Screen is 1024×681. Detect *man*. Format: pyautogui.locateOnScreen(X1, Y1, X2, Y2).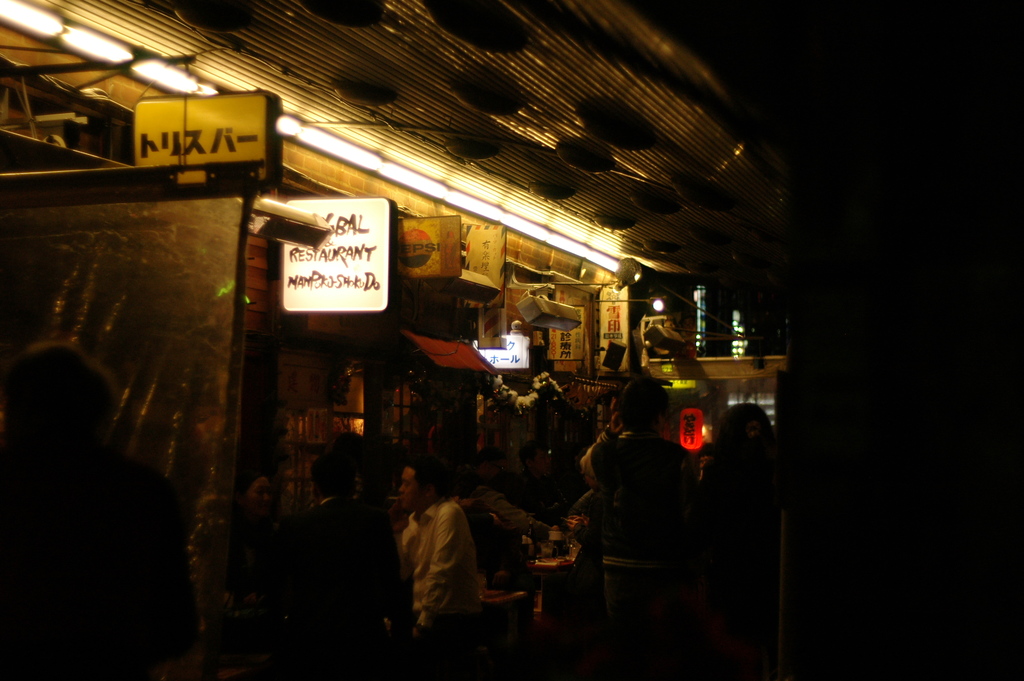
pyautogui.locateOnScreen(570, 377, 703, 639).
